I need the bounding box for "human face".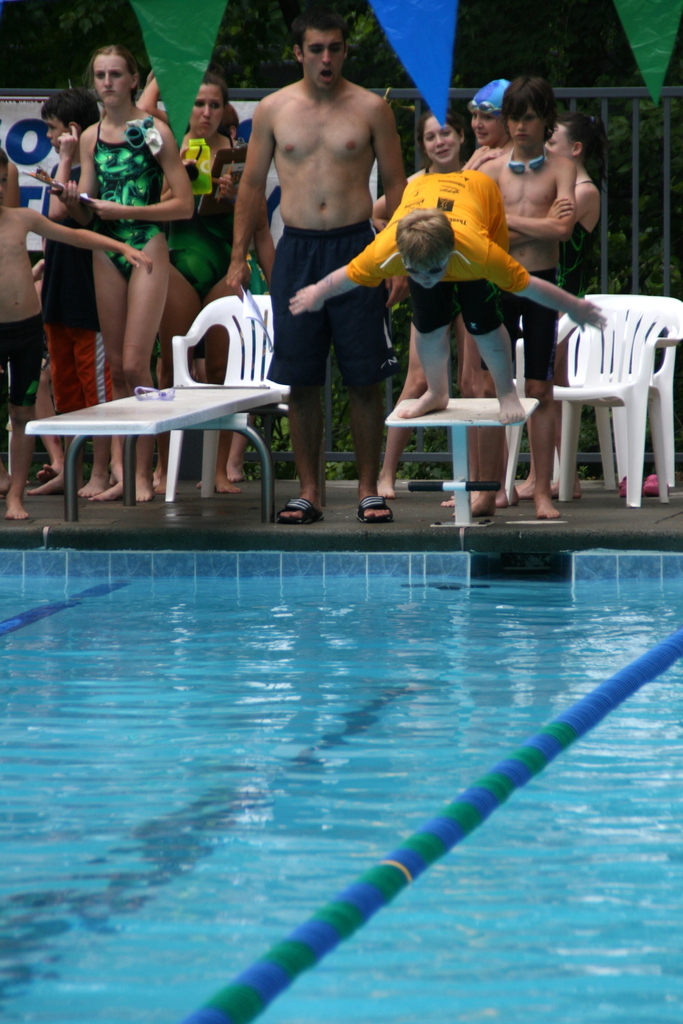
Here it is: l=90, t=51, r=127, b=106.
